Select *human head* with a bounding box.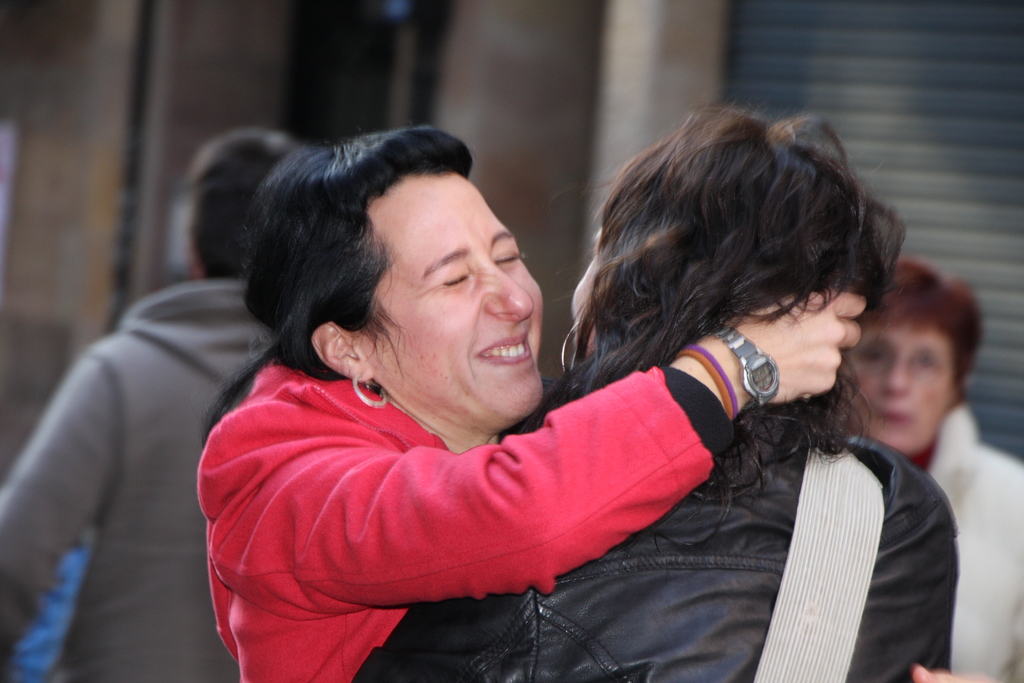
locate(222, 123, 557, 414).
